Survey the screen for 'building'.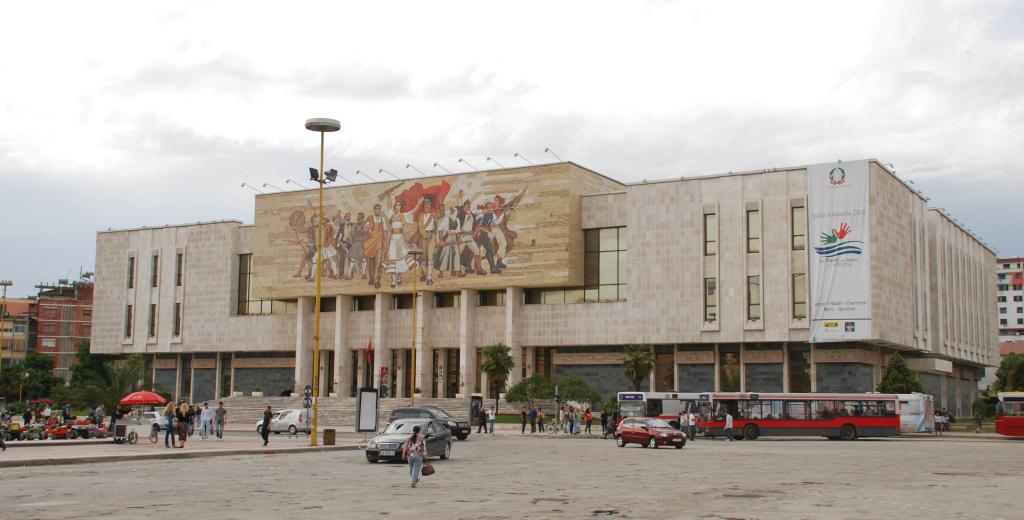
Survey found: <box>31,280,94,400</box>.
